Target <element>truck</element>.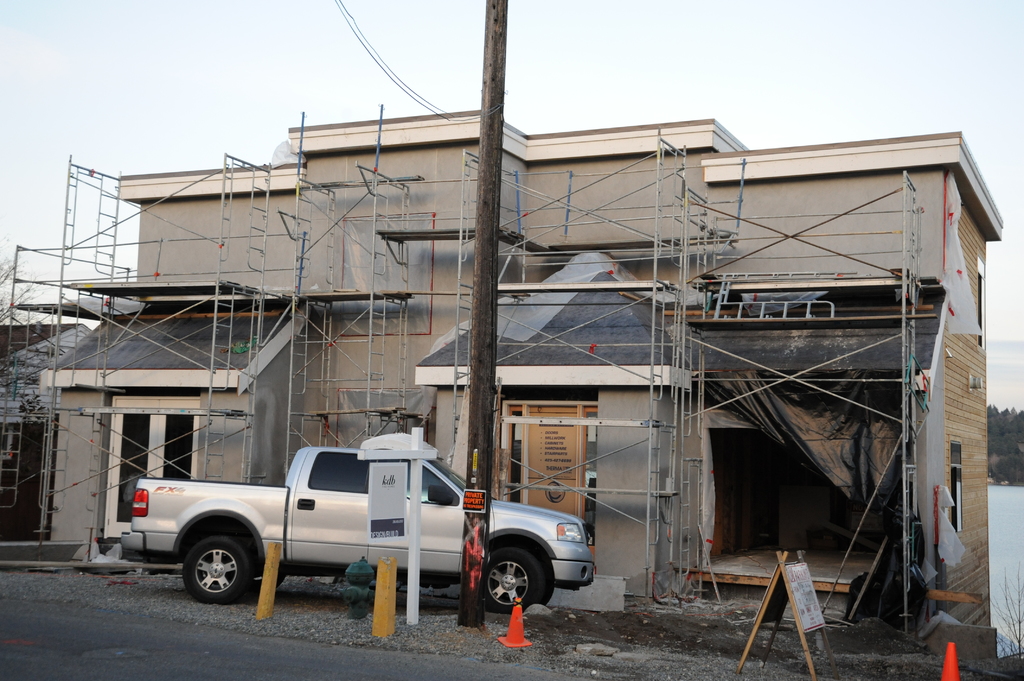
Target region: 118/438/588/629.
